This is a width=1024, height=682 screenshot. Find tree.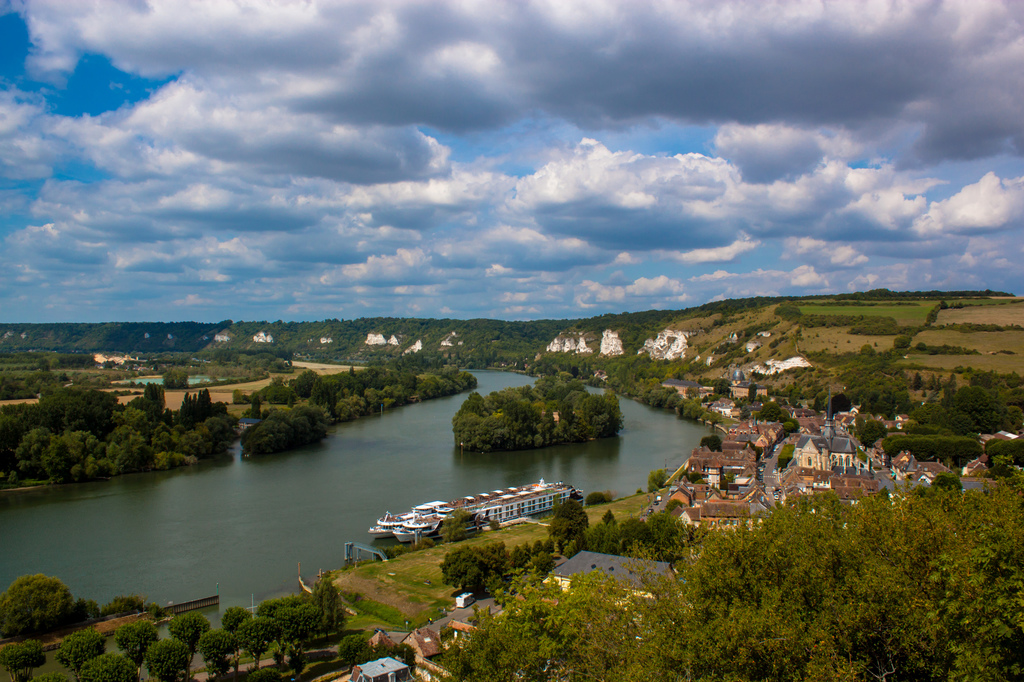
Bounding box: locate(164, 608, 212, 666).
